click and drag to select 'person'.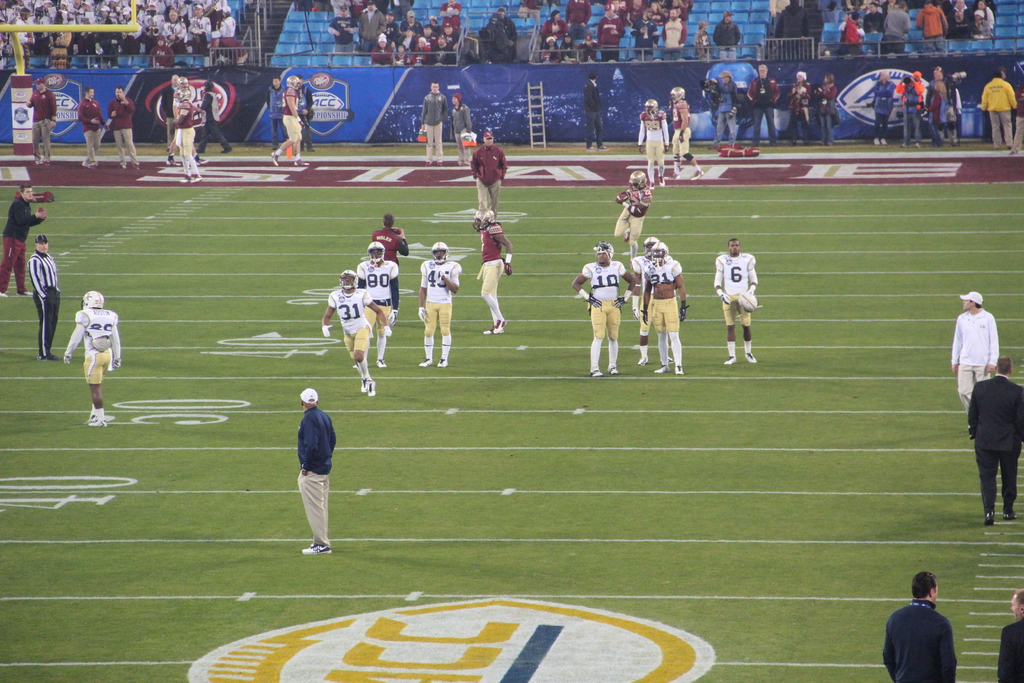
Selection: [x1=328, y1=0, x2=463, y2=71].
